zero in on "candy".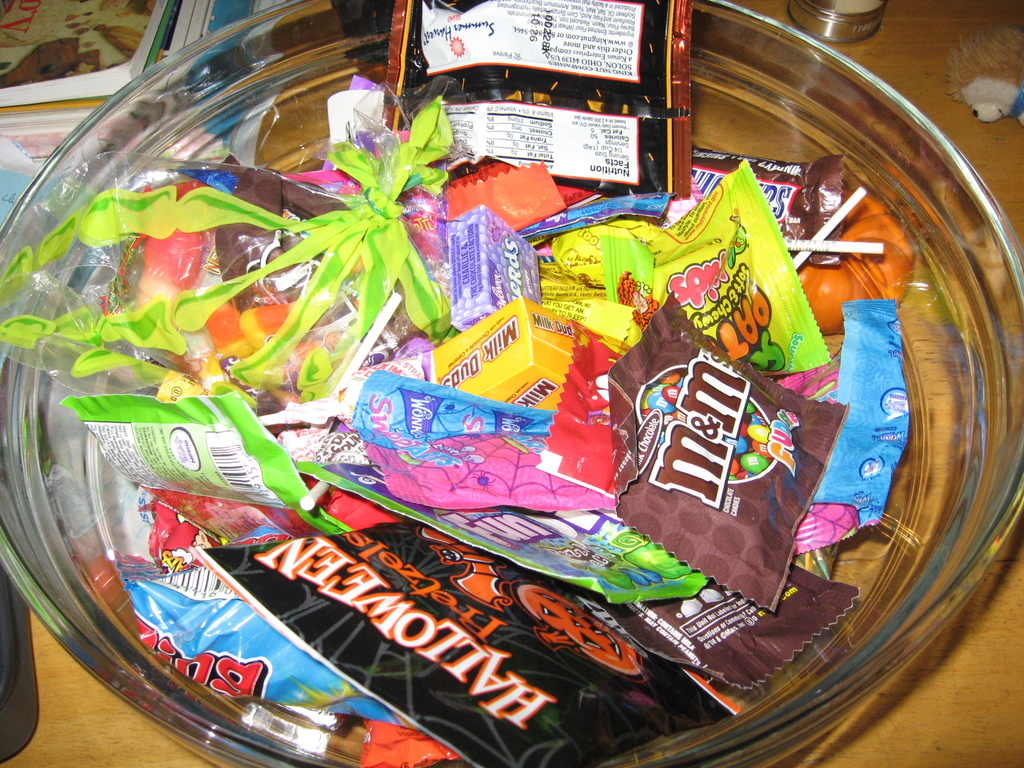
Zeroed in: region(68, 0, 924, 767).
